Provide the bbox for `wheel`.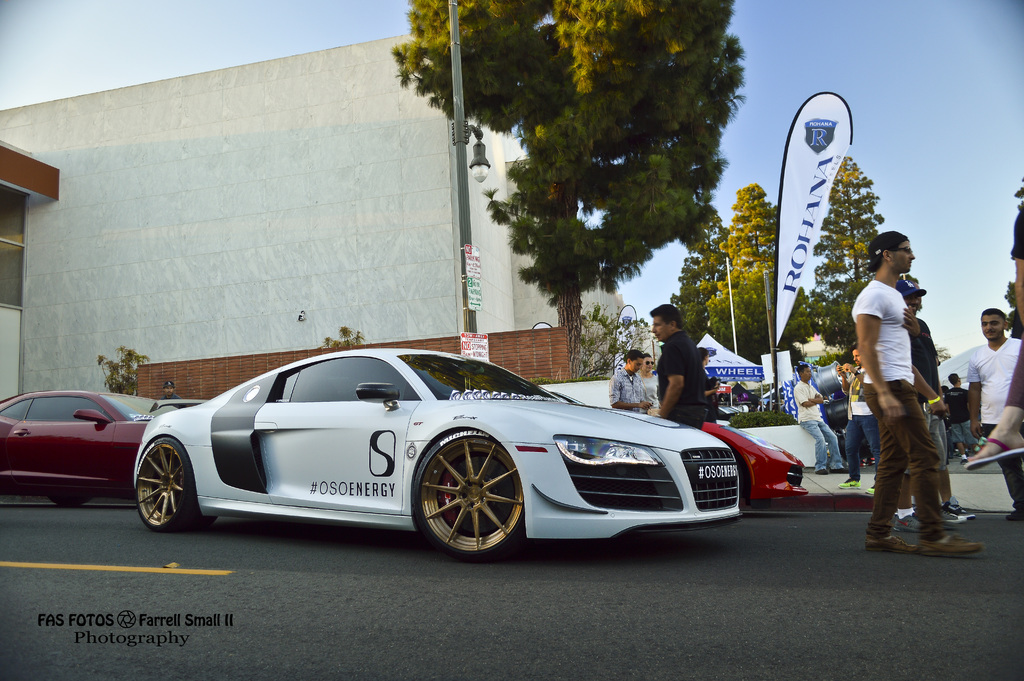
region(49, 496, 85, 508).
